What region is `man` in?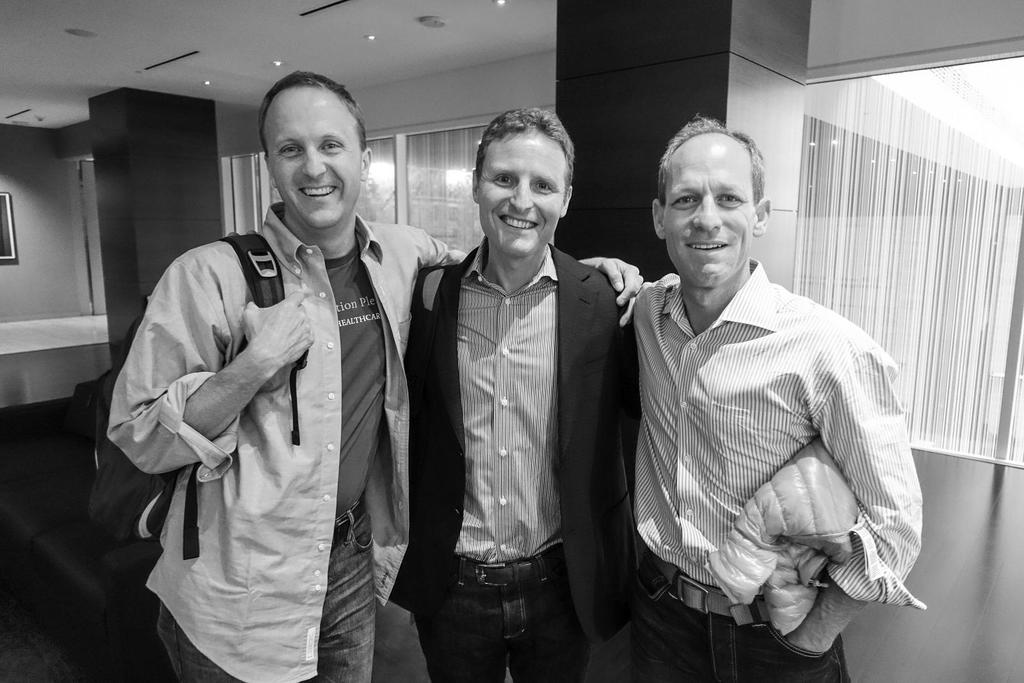
(106,68,643,682).
